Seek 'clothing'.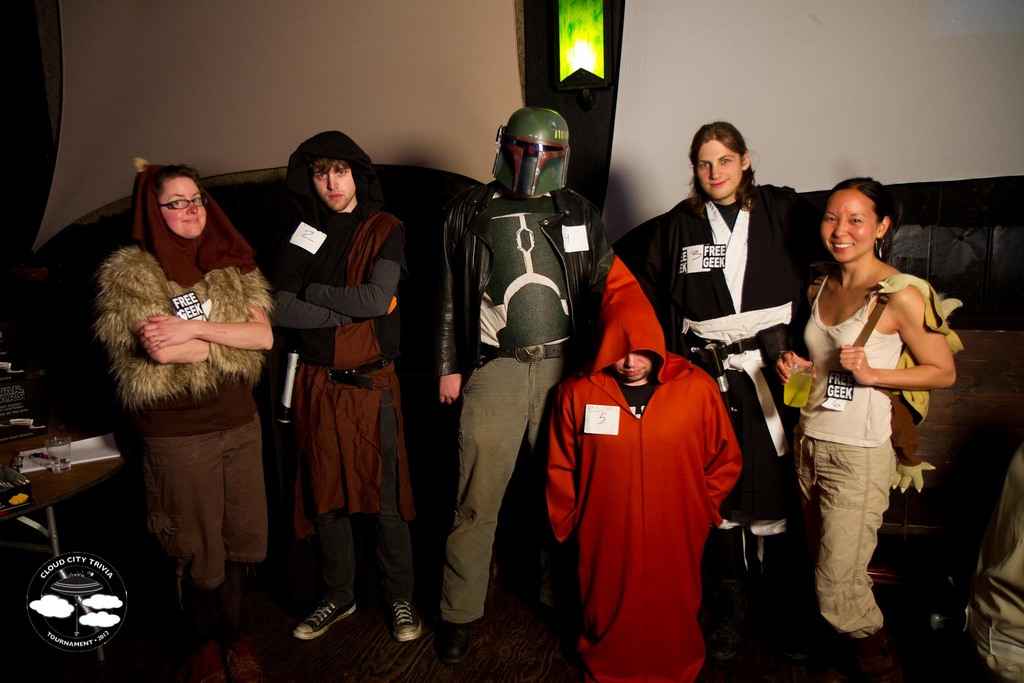
433,179,612,623.
